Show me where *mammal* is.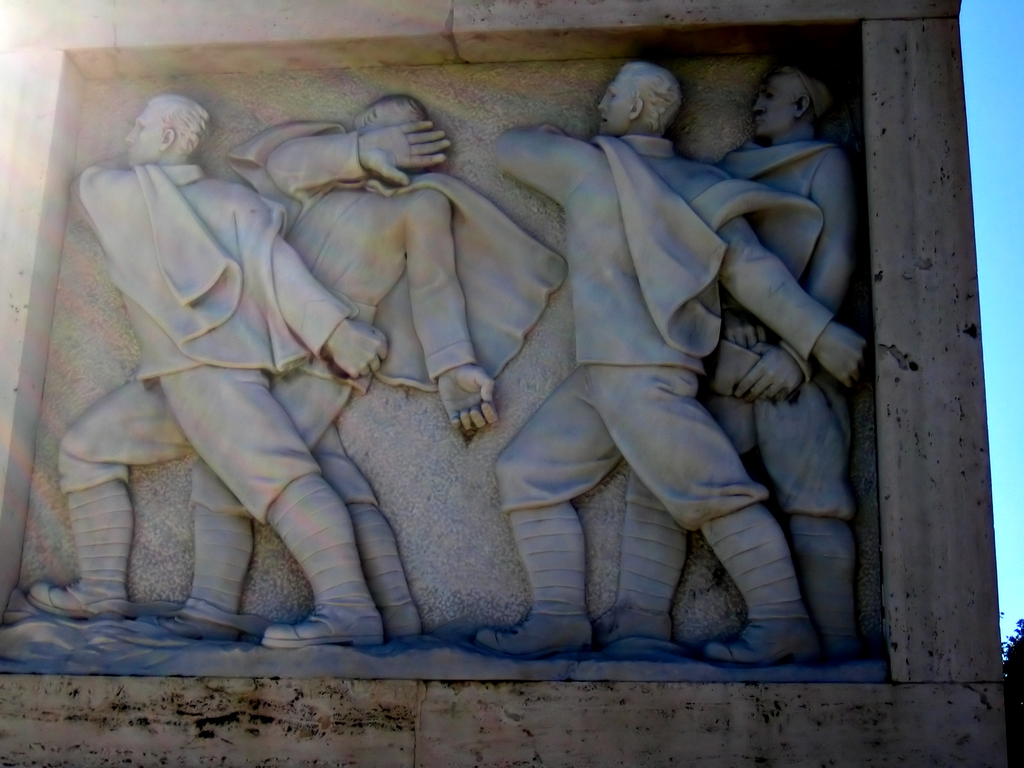
*mammal* is at 26,95,396,623.
